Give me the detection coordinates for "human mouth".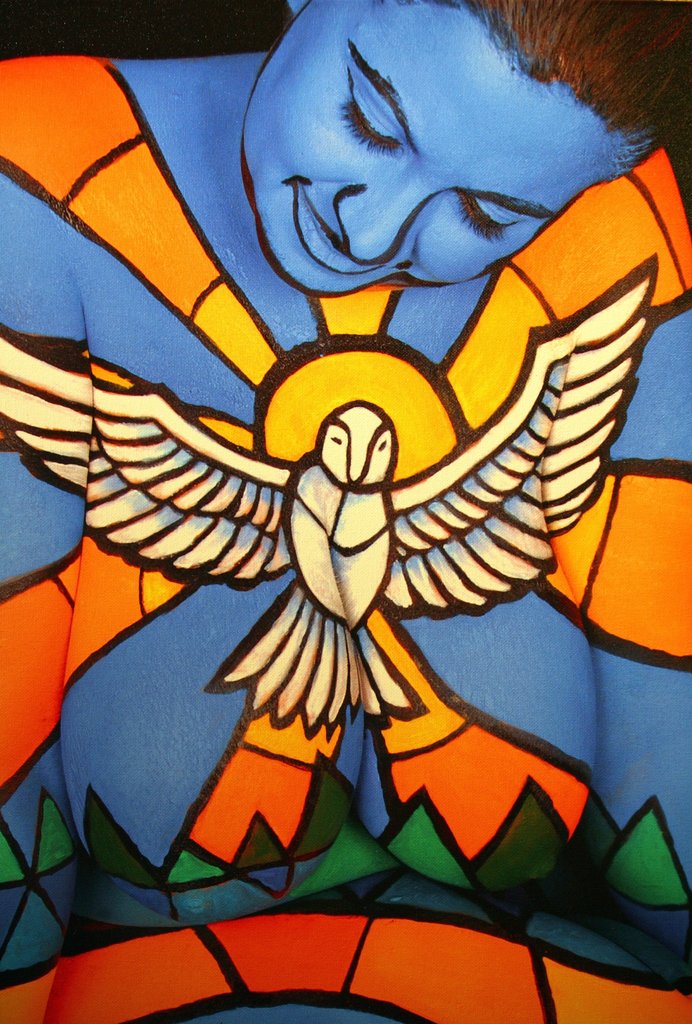
[286,197,373,268].
